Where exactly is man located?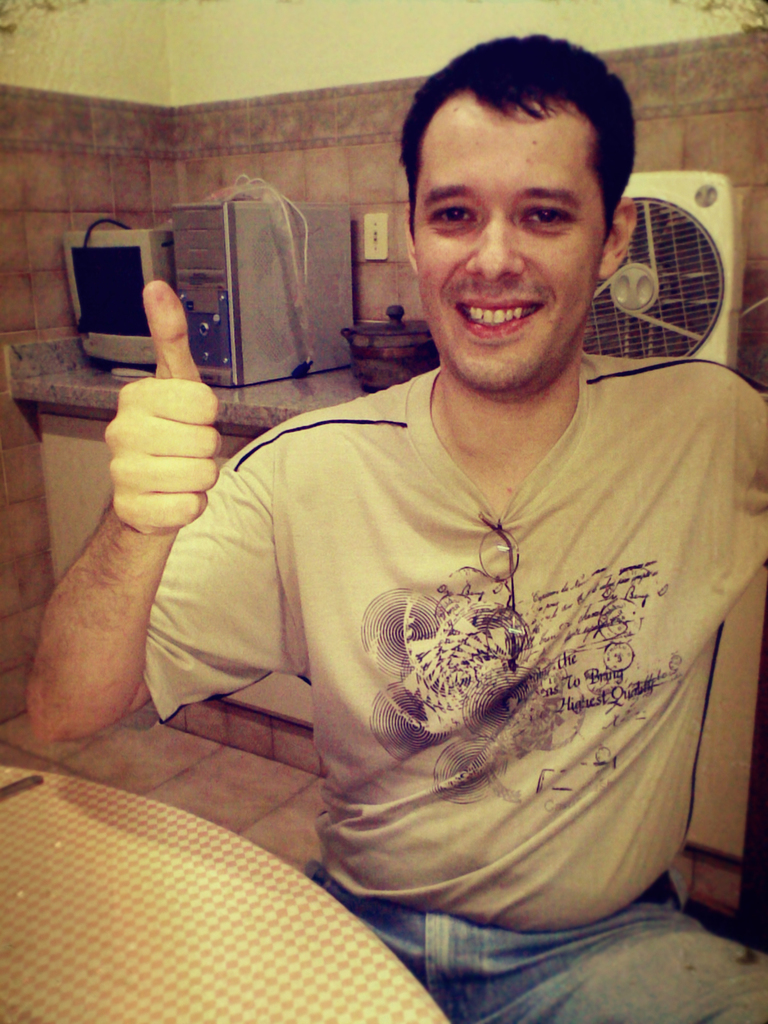
Its bounding box is <region>89, 64, 767, 947</region>.
